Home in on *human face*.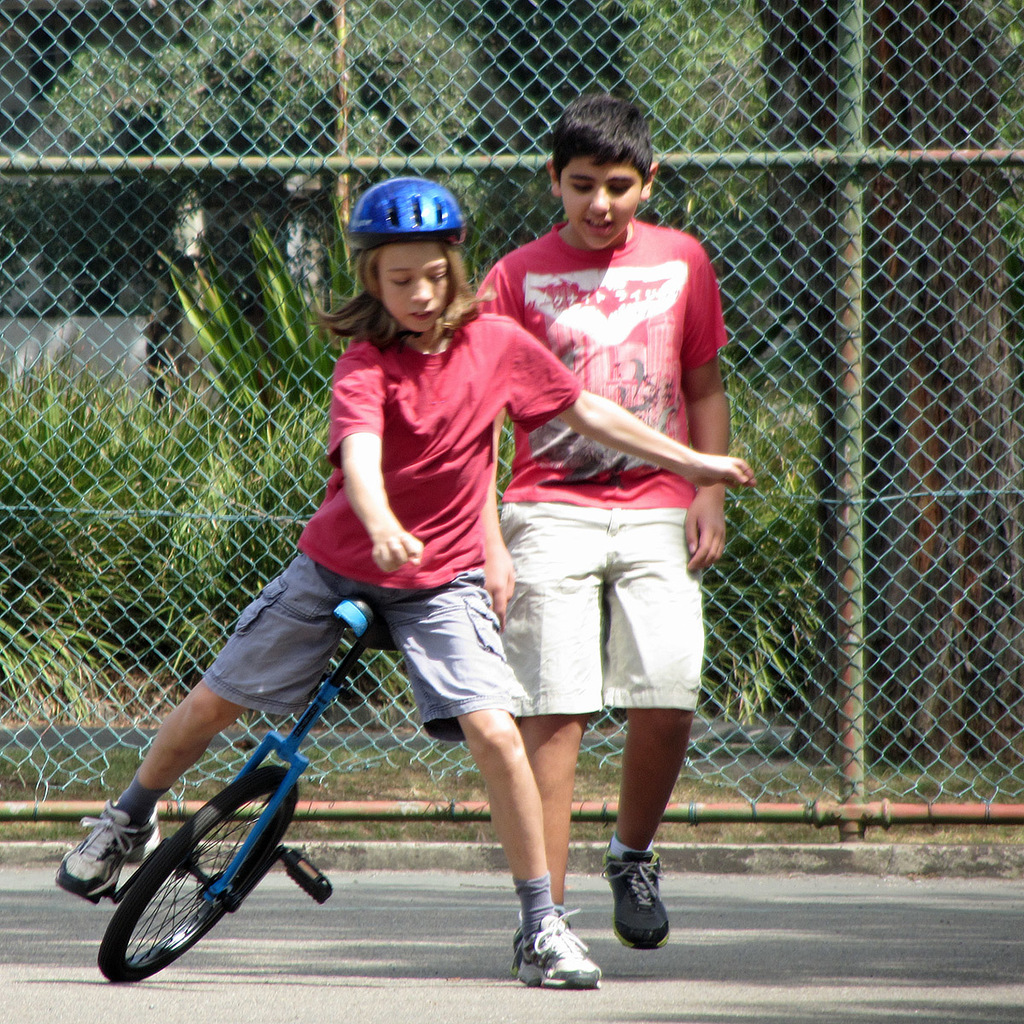
Homed in at box=[375, 228, 452, 330].
